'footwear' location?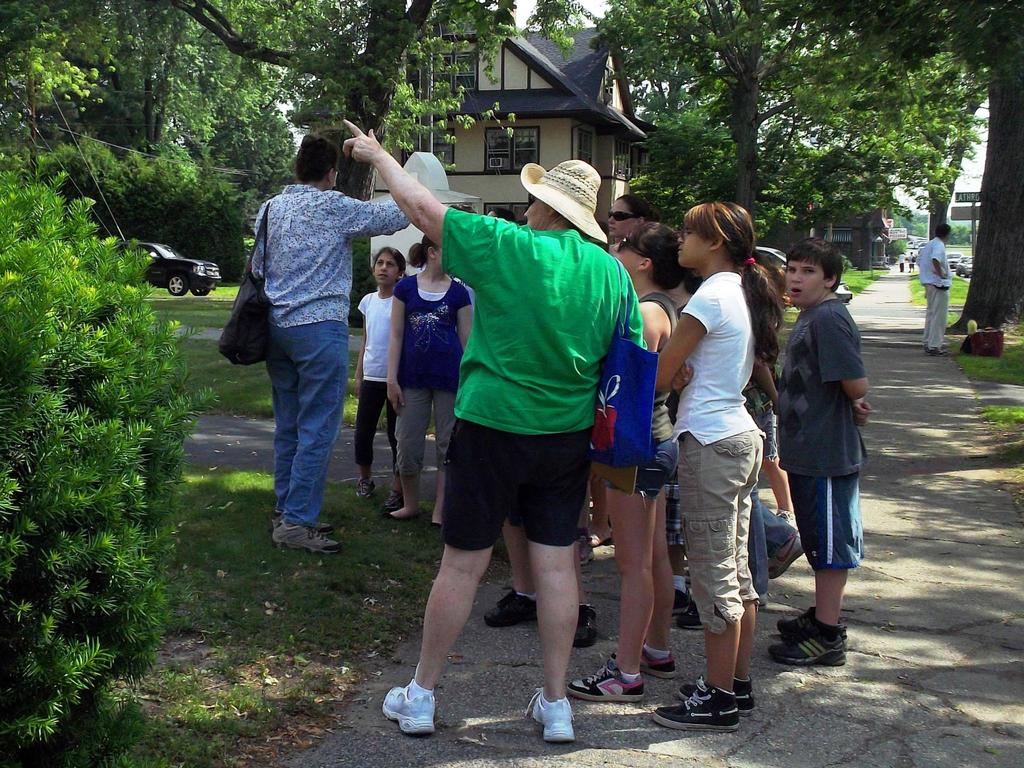
768 526 806 583
